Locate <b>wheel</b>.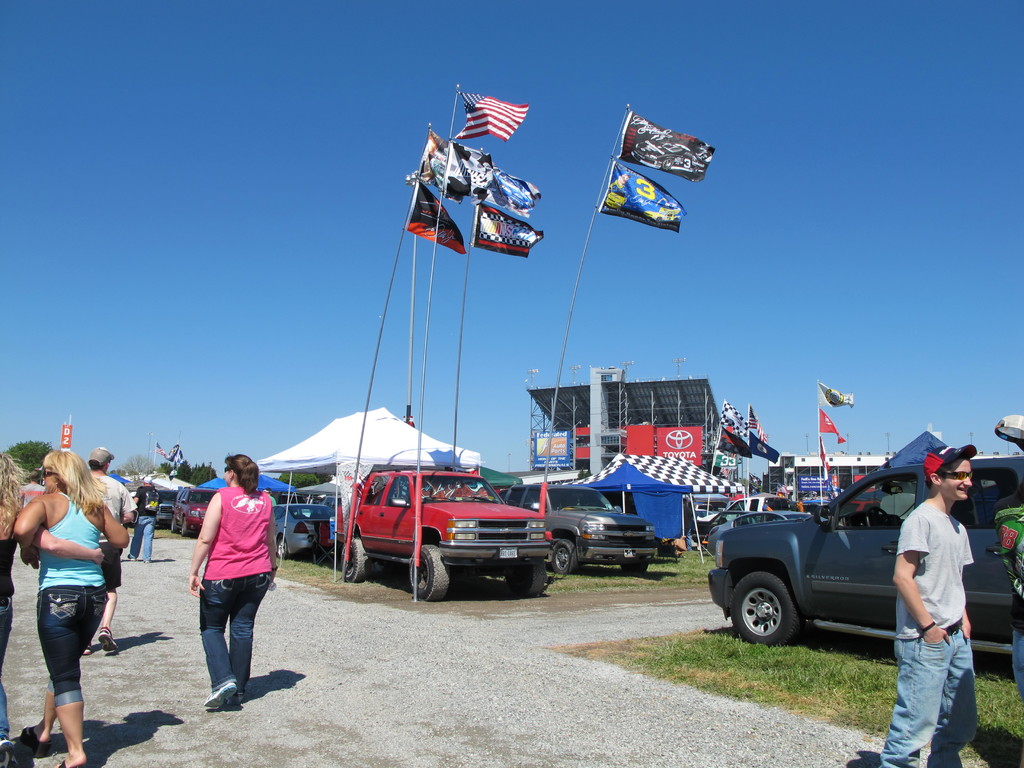
Bounding box: box(508, 564, 547, 596).
